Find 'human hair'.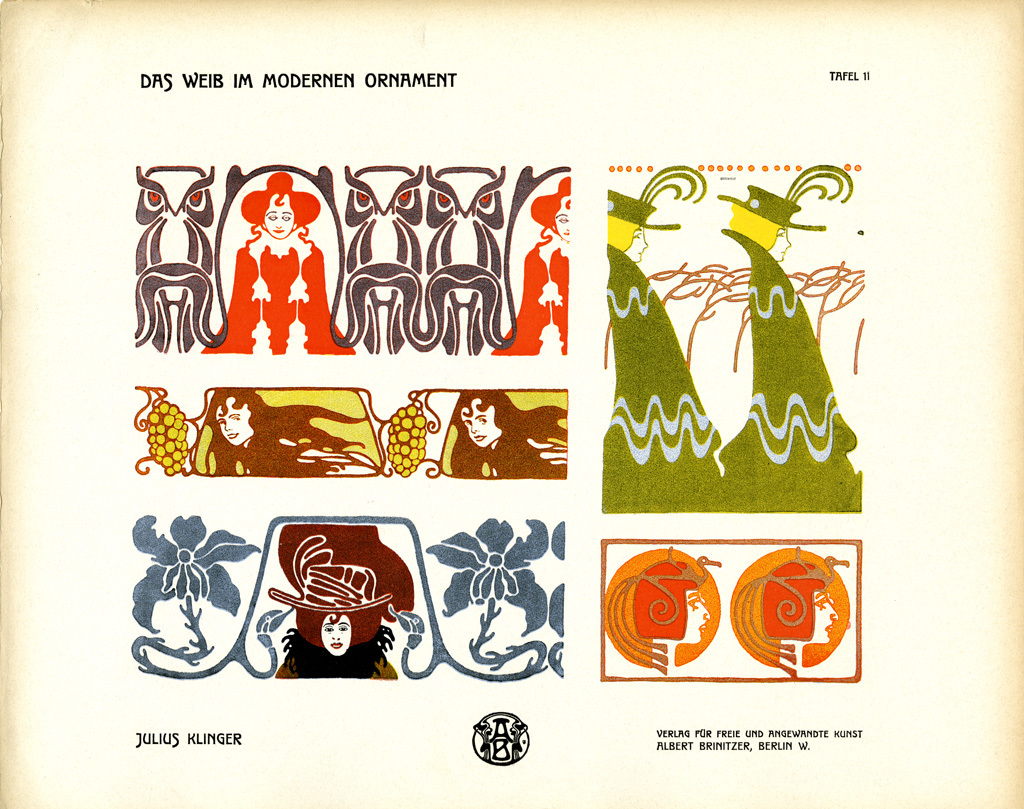
608:214:636:258.
